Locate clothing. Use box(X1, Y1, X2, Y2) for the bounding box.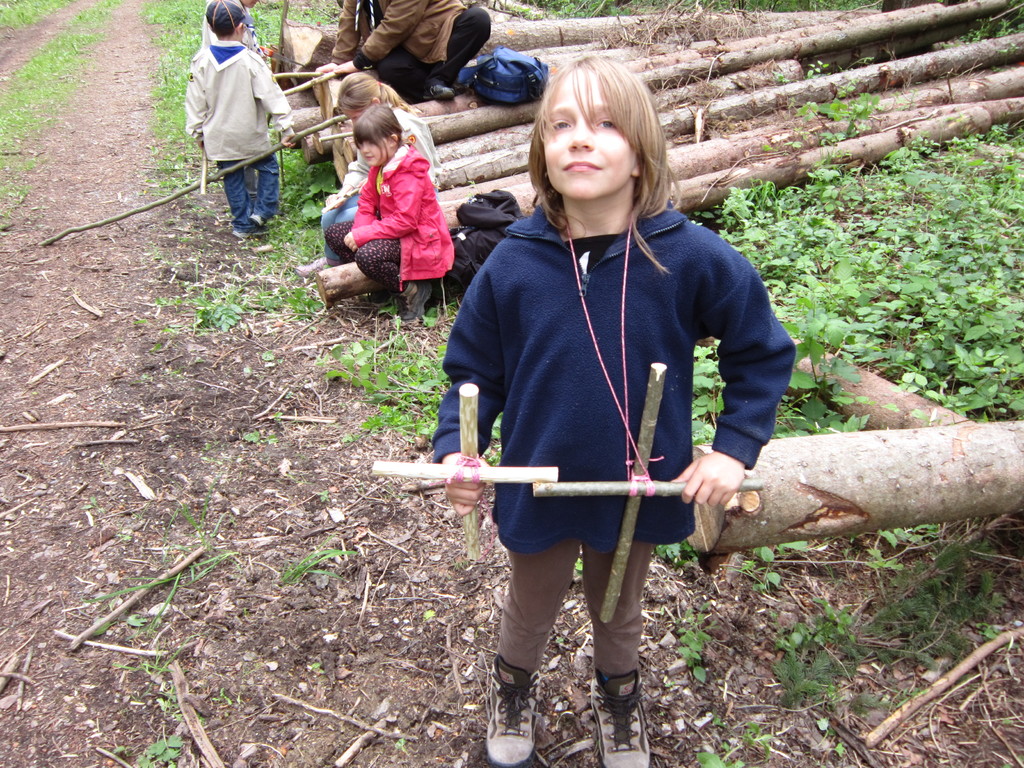
box(319, 108, 440, 265).
